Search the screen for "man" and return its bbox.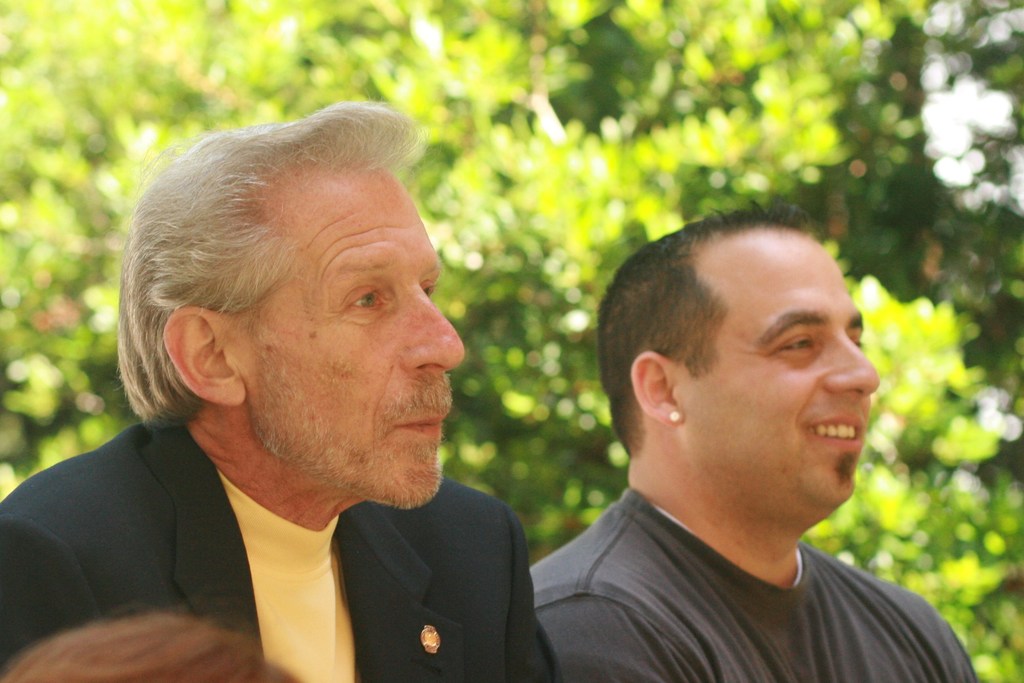
Found: BBox(0, 100, 561, 682).
